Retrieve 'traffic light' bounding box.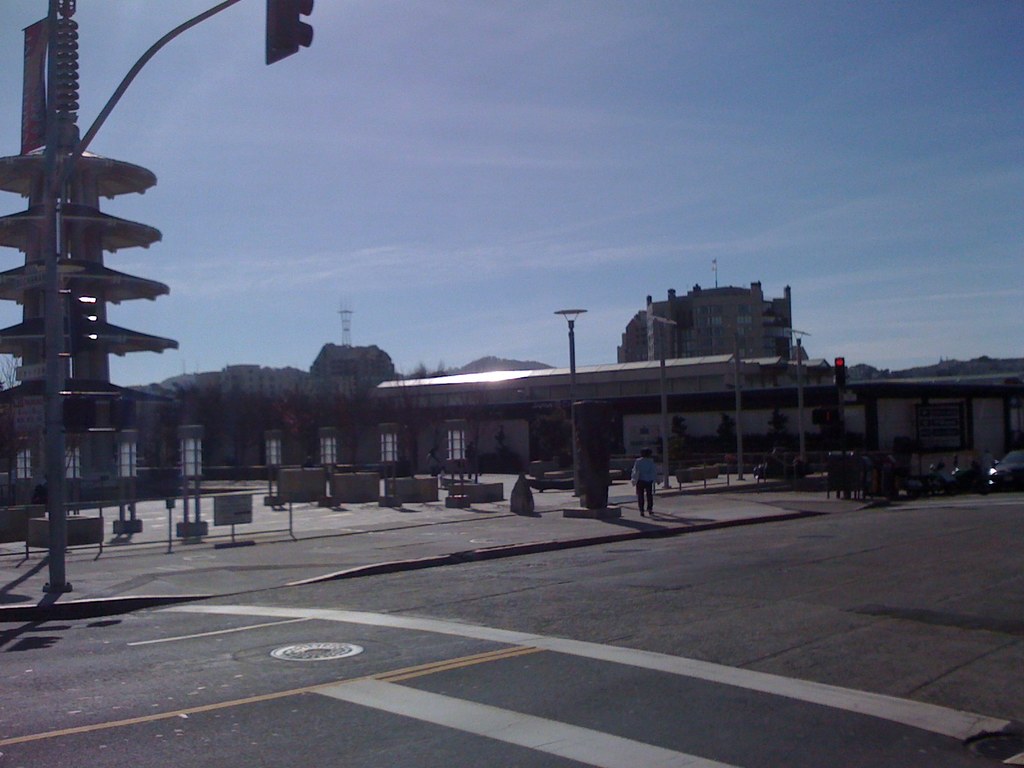
Bounding box: [833, 355, 845, 390].
